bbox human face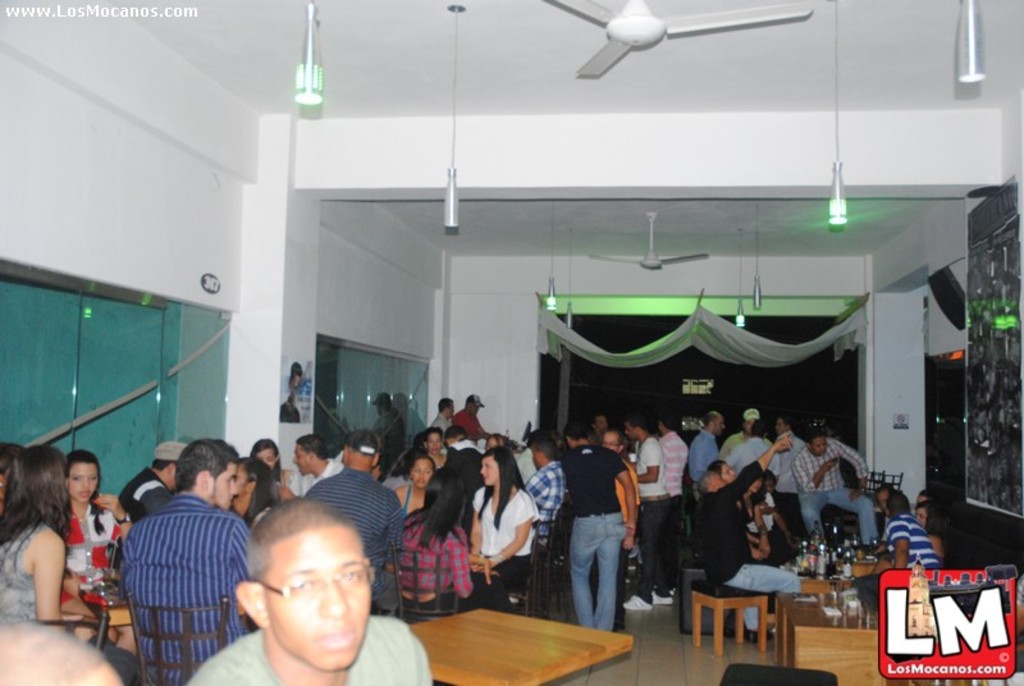
(67,462,99,504)
